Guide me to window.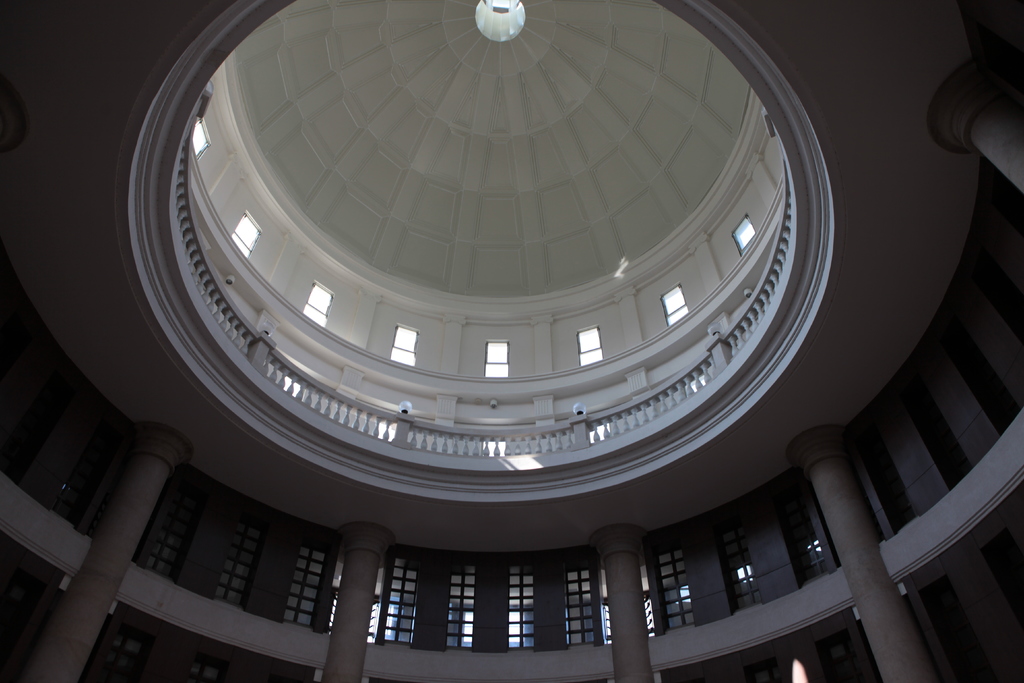
Guidance: (148,494,206,584).
